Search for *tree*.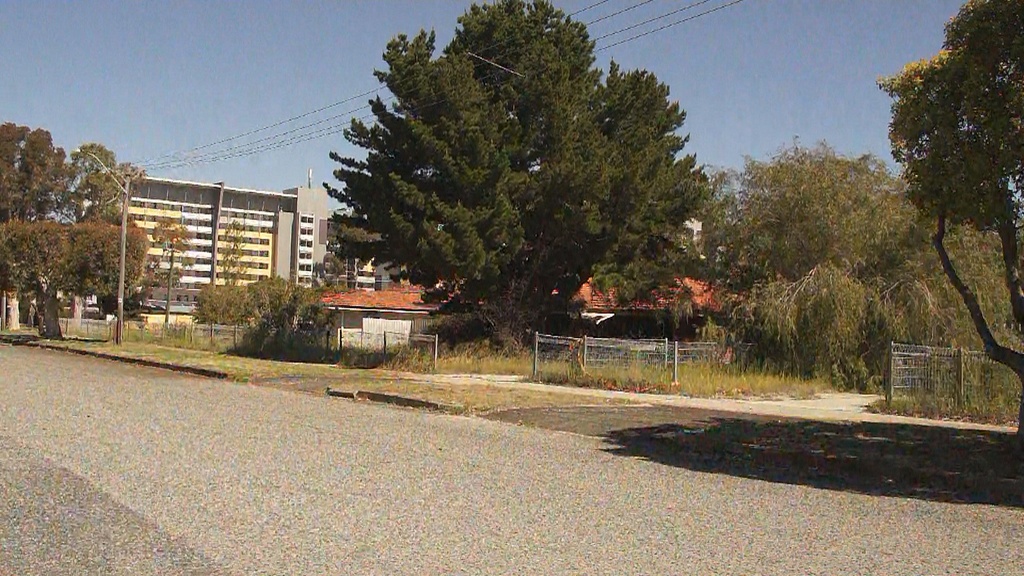
Found at box=[0, 121, 80, 328].
